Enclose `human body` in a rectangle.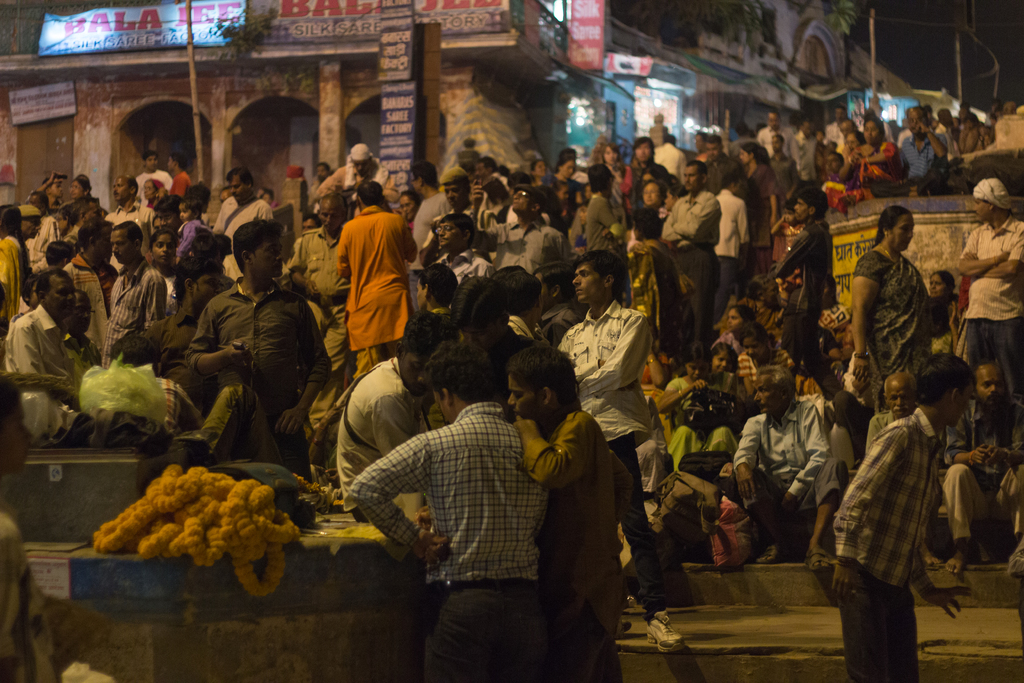
[x1=837, y1=120, x2=858, y2=140].
